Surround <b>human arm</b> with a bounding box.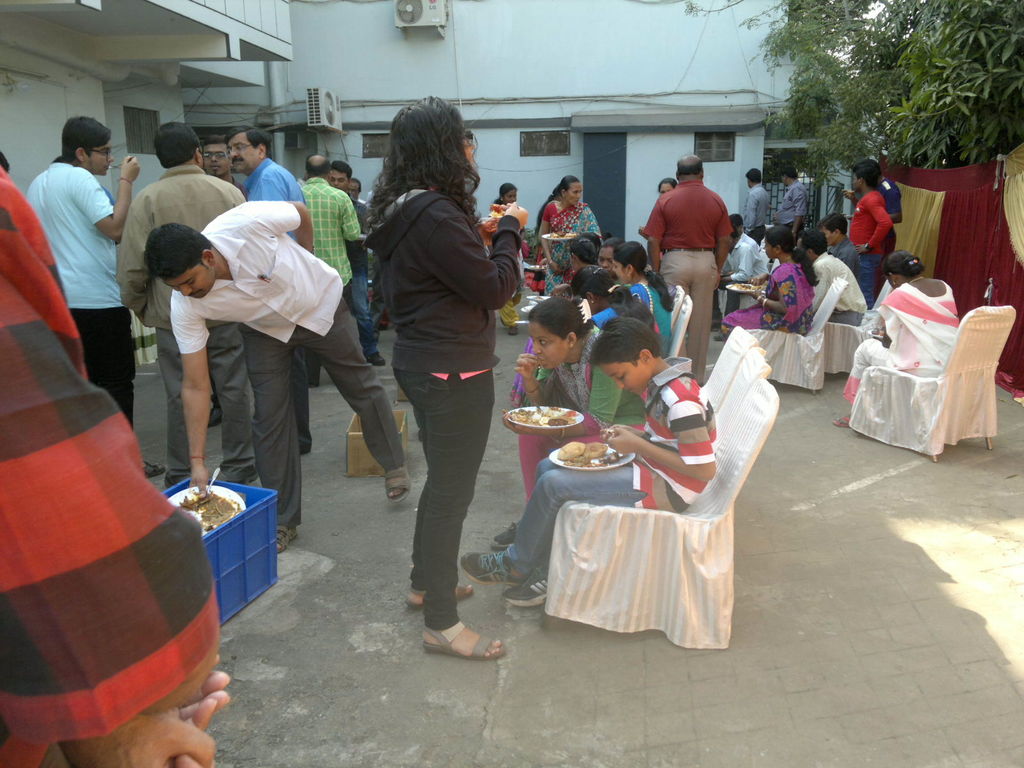
rect(340, 192, 364, 244).
